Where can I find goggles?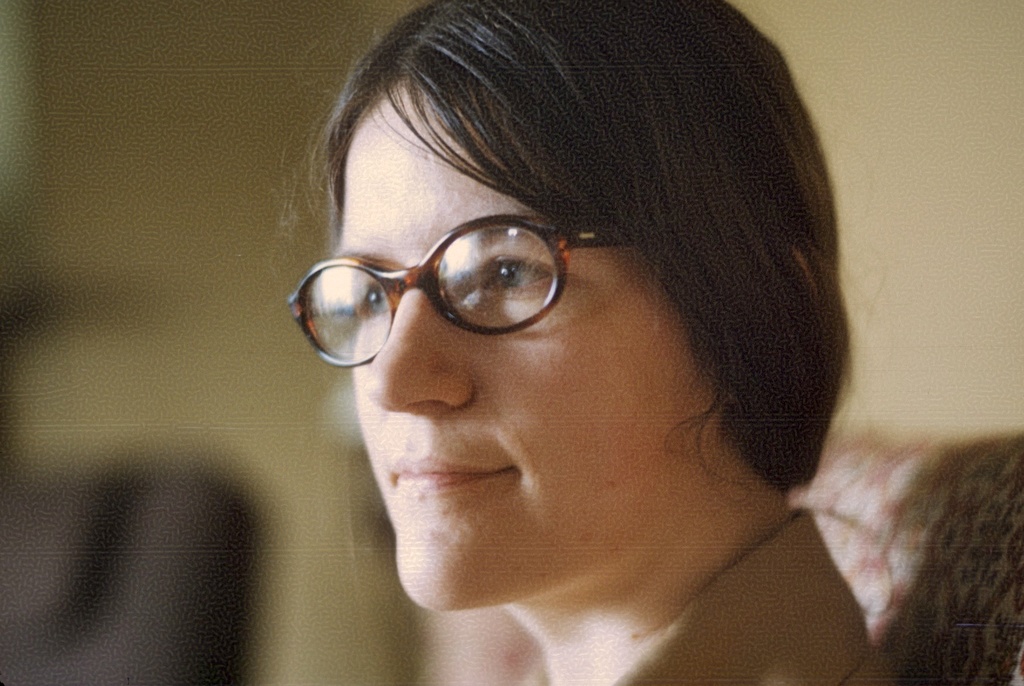
You can find it at (296, 205, 584, 365).
